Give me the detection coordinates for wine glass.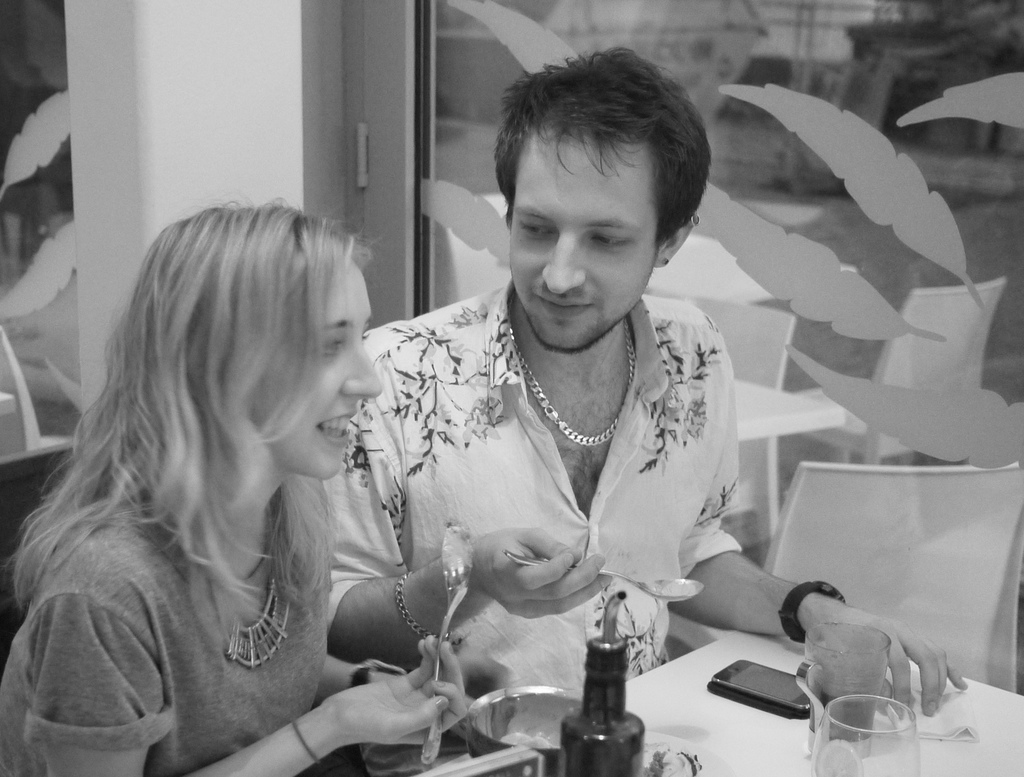
813 693 919 776.
